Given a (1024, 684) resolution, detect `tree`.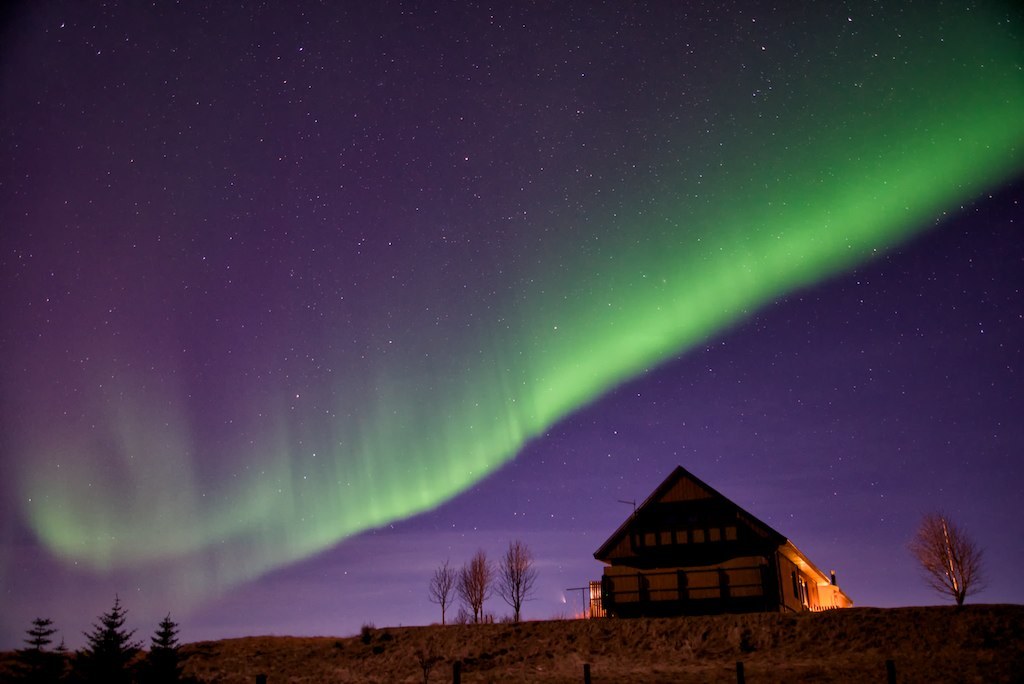
[426, 563, 458, 626].
